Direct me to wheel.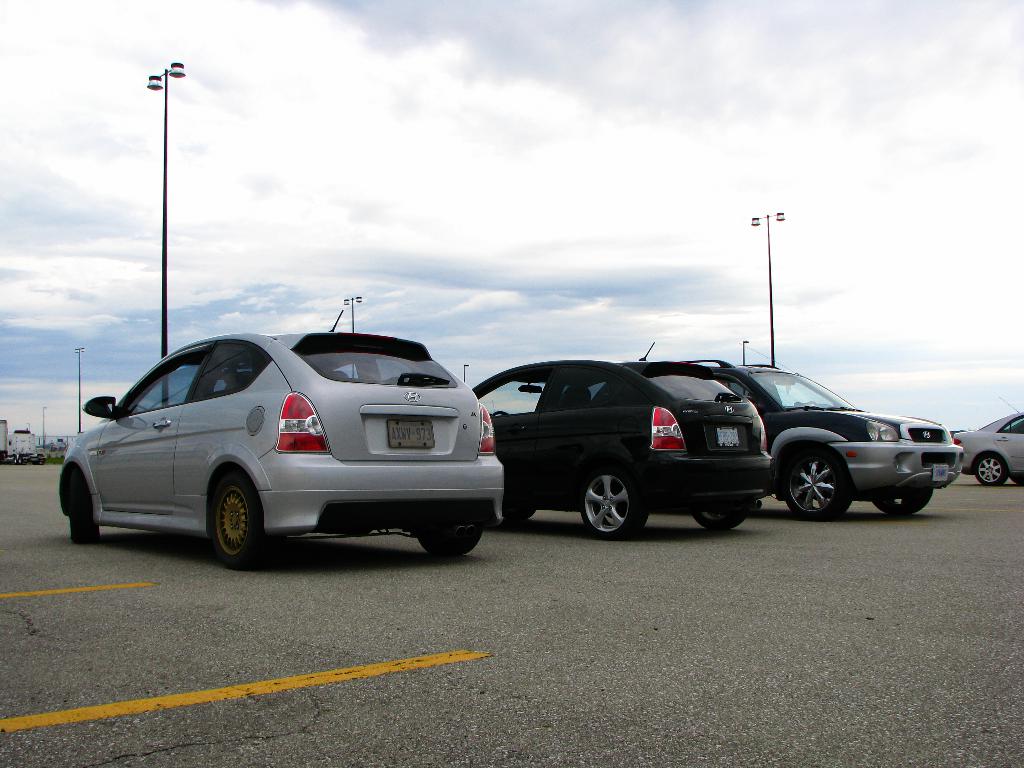
Direction: box=[495, 410, 511, 419].
